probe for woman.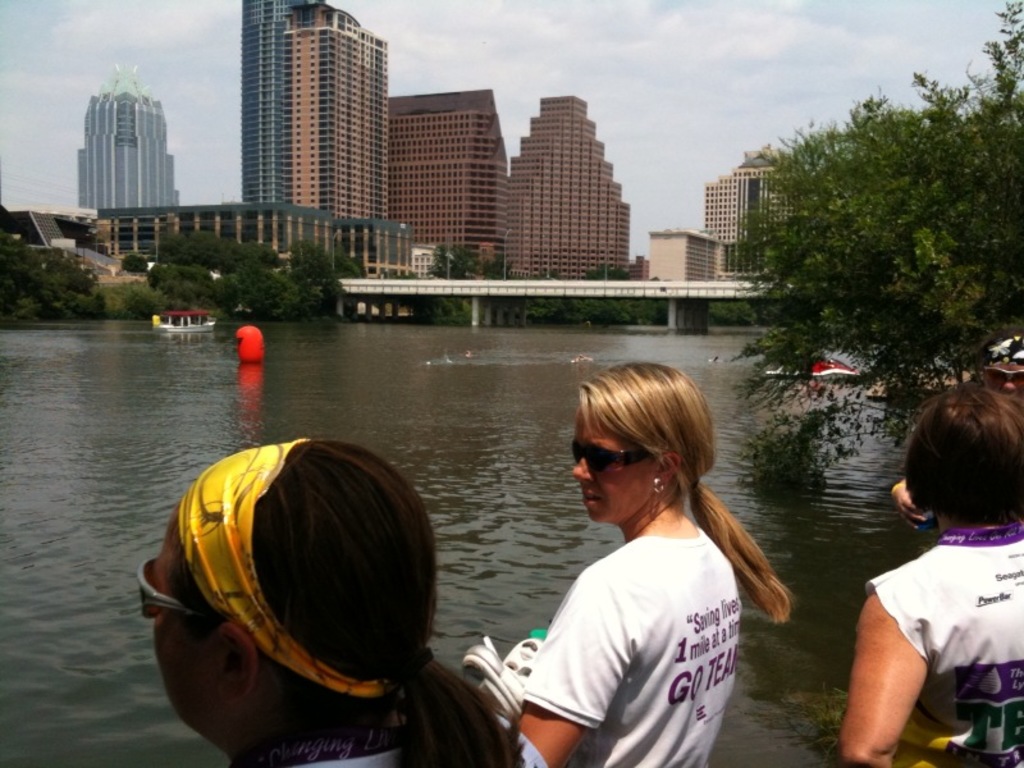
Probe result: [left=493, top=362, right=801, bottom=746].
